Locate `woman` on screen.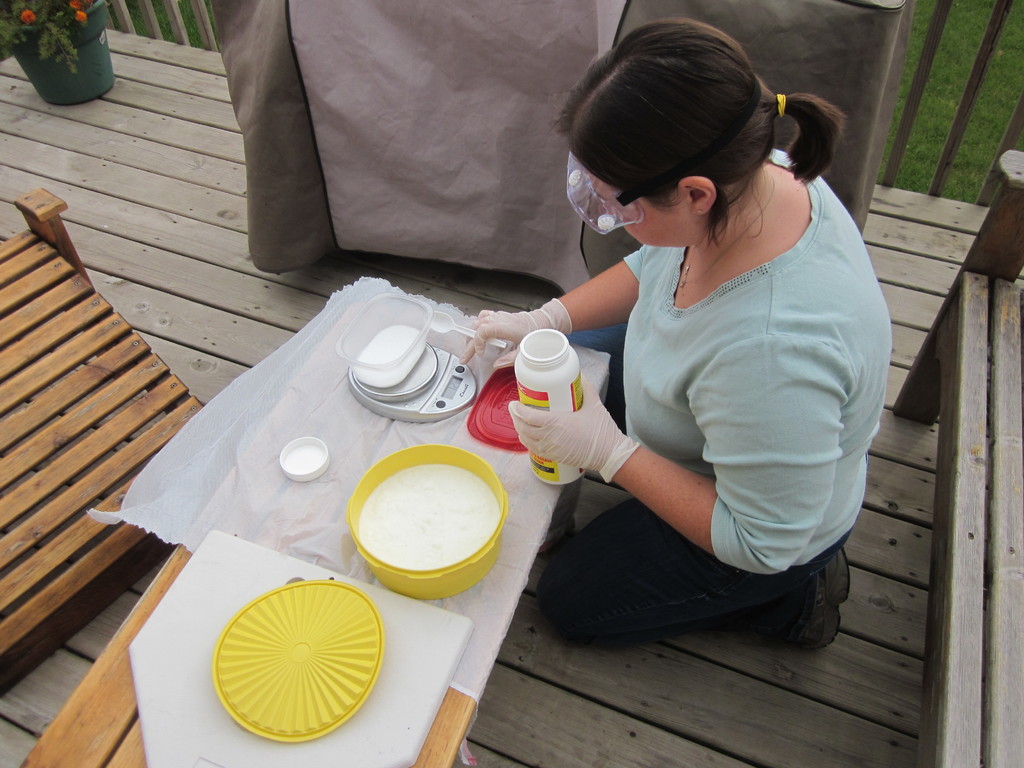
On screen at box=[460, 13, 895, 651].
